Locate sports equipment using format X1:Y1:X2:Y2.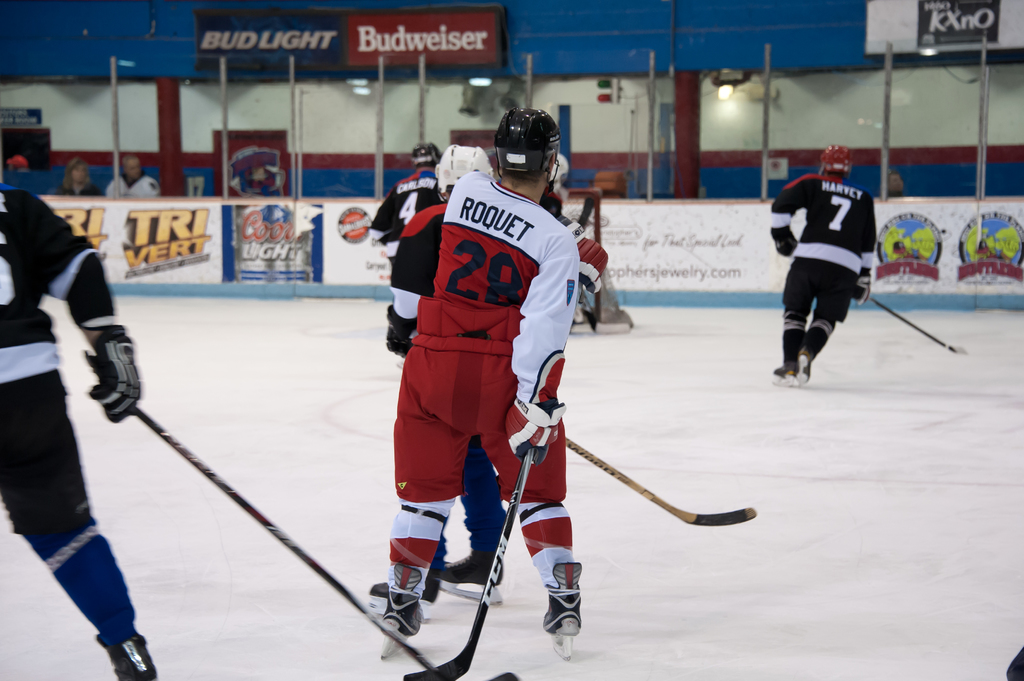
492:106:563:195.
